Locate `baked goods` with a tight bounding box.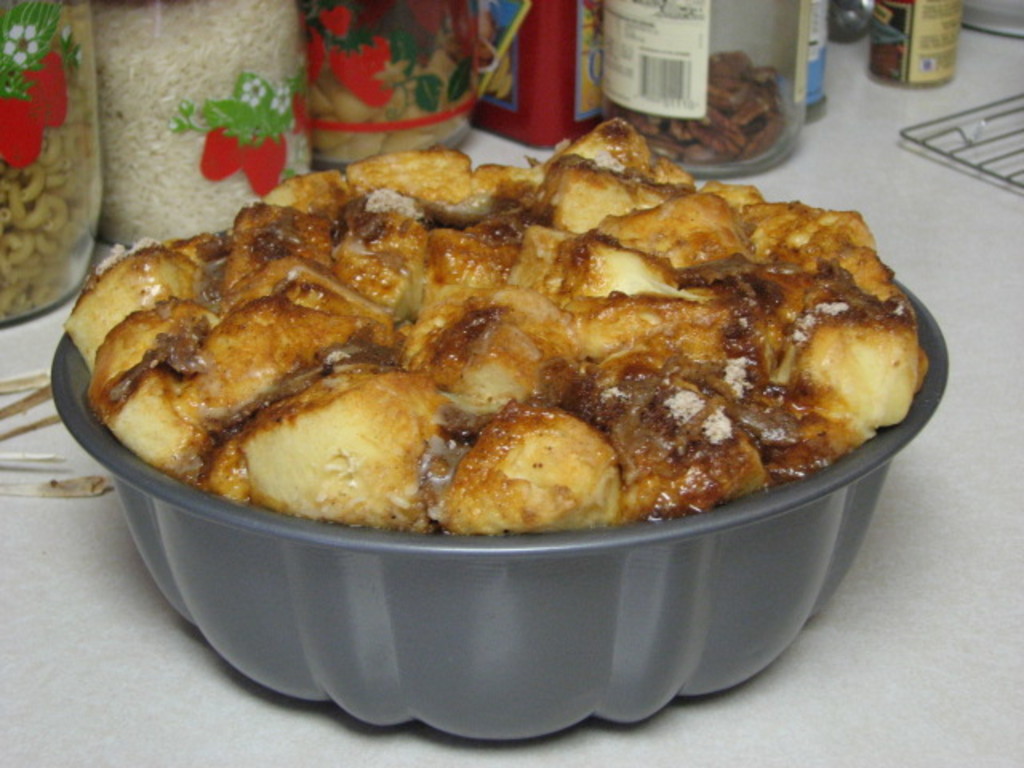
left=443, top=400, right=621, bottom=547.
